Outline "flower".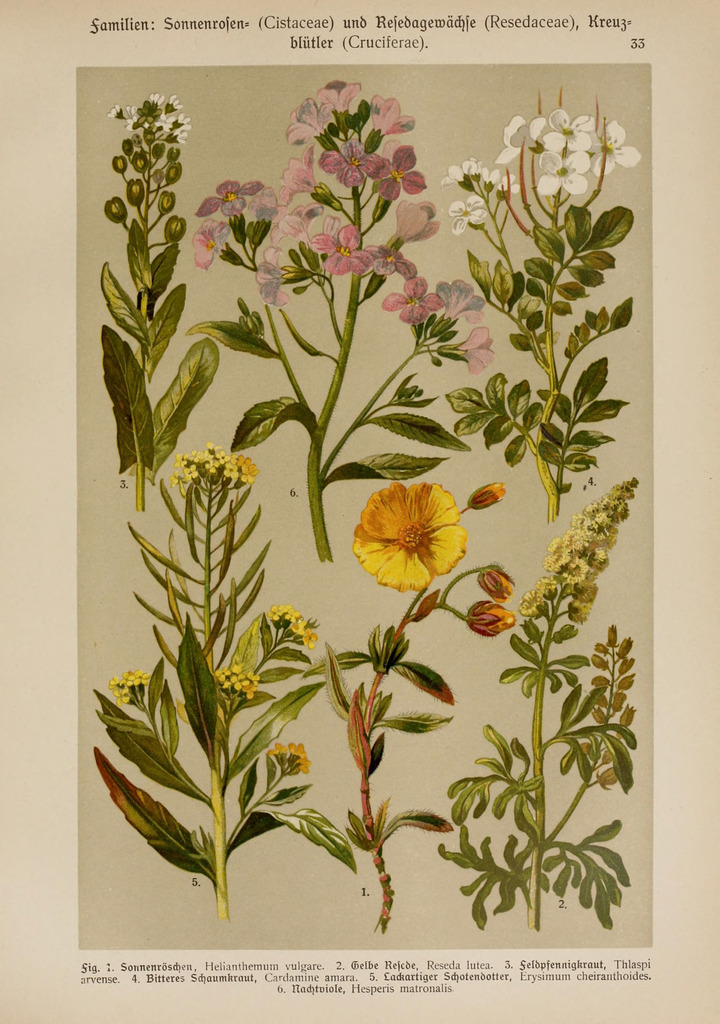
Outline: [438, 160, 475, 192].
